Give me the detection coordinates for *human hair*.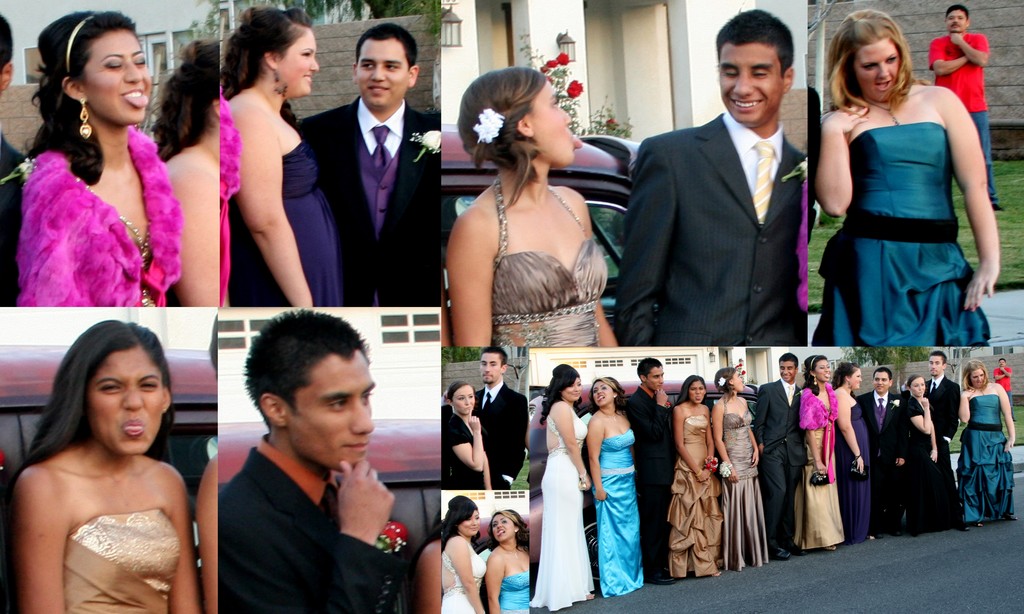
(355, 21, 415, 66).
